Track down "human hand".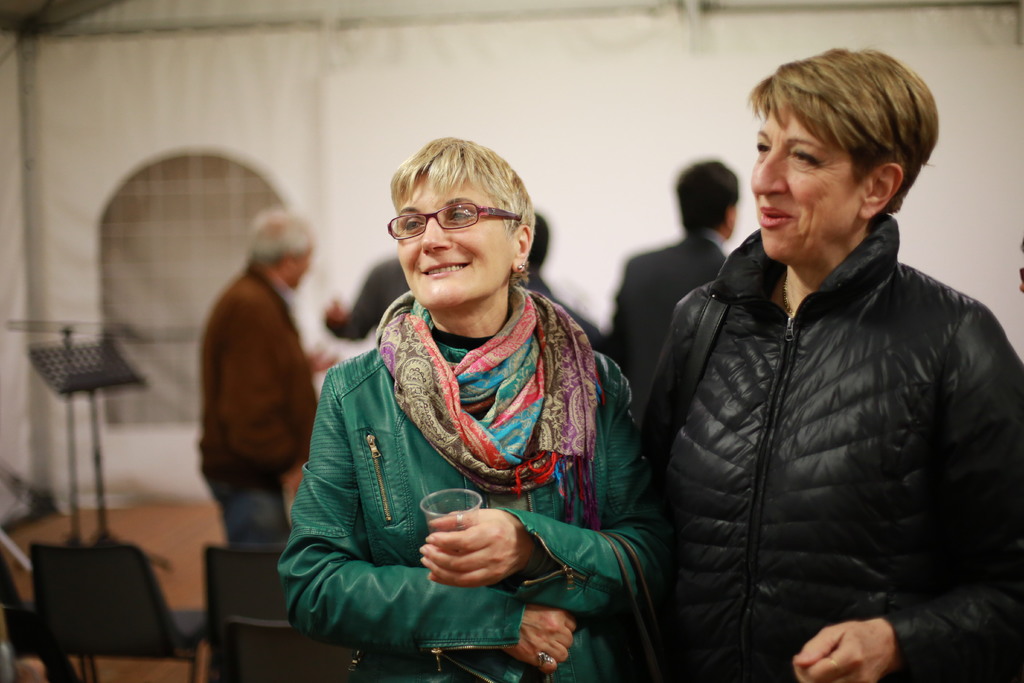
Tracked to <box>287,459,307,495</box>.
